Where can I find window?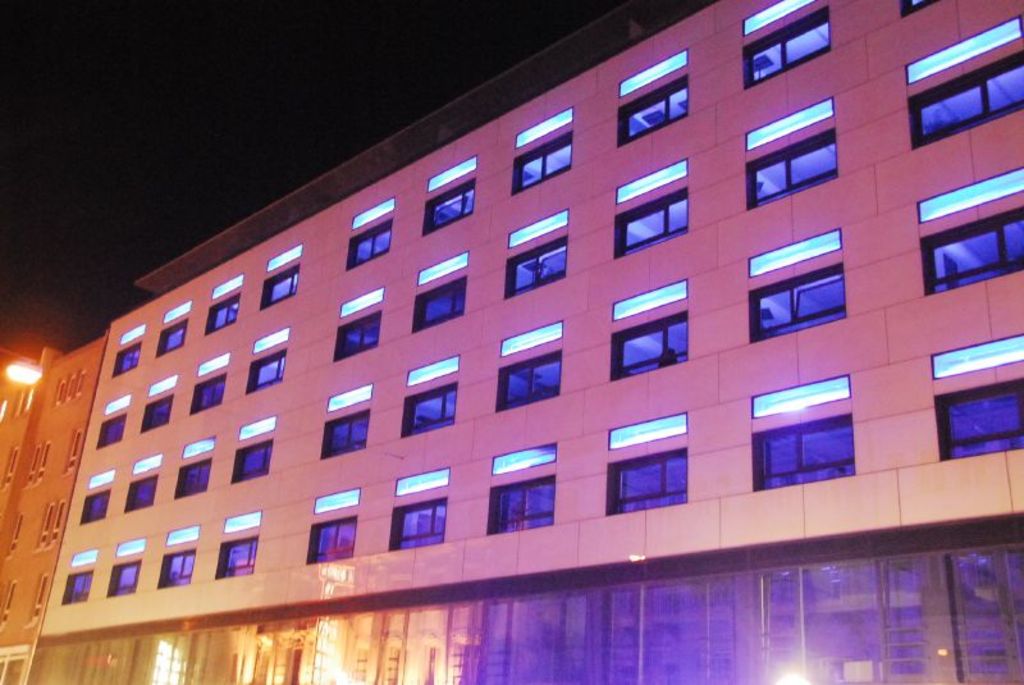
You can find it at {"left": 498, "top": 352, "right": 562, "bottom": 411}.
